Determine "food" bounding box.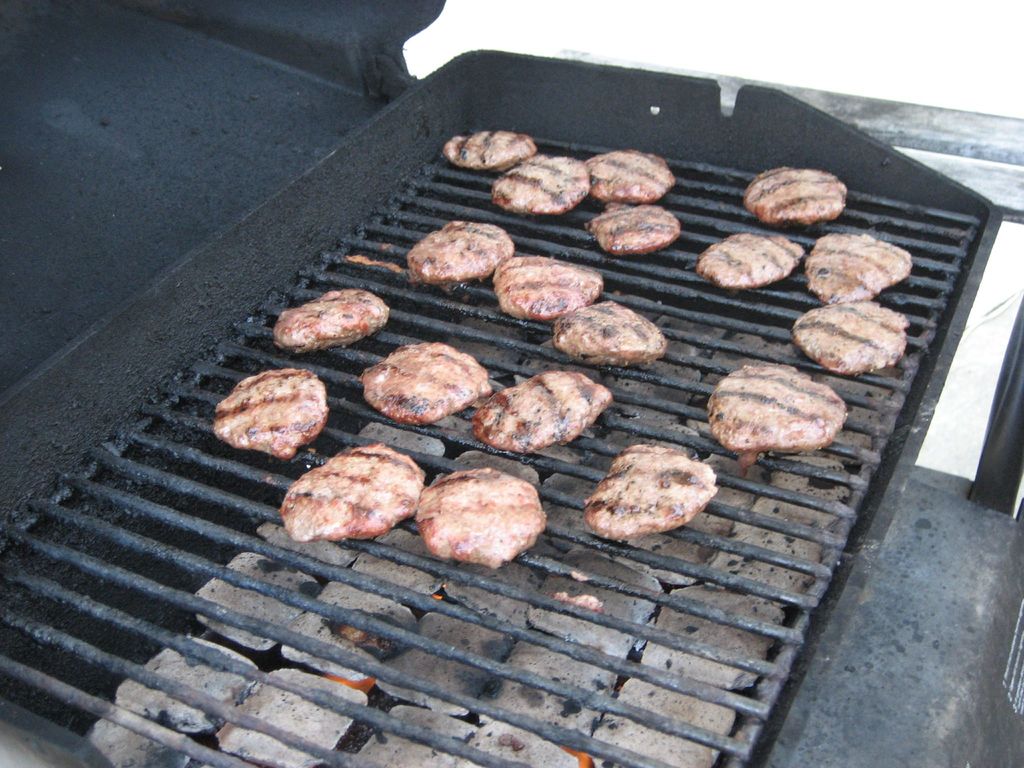
Determined: region(413, 470, 552, 562).
